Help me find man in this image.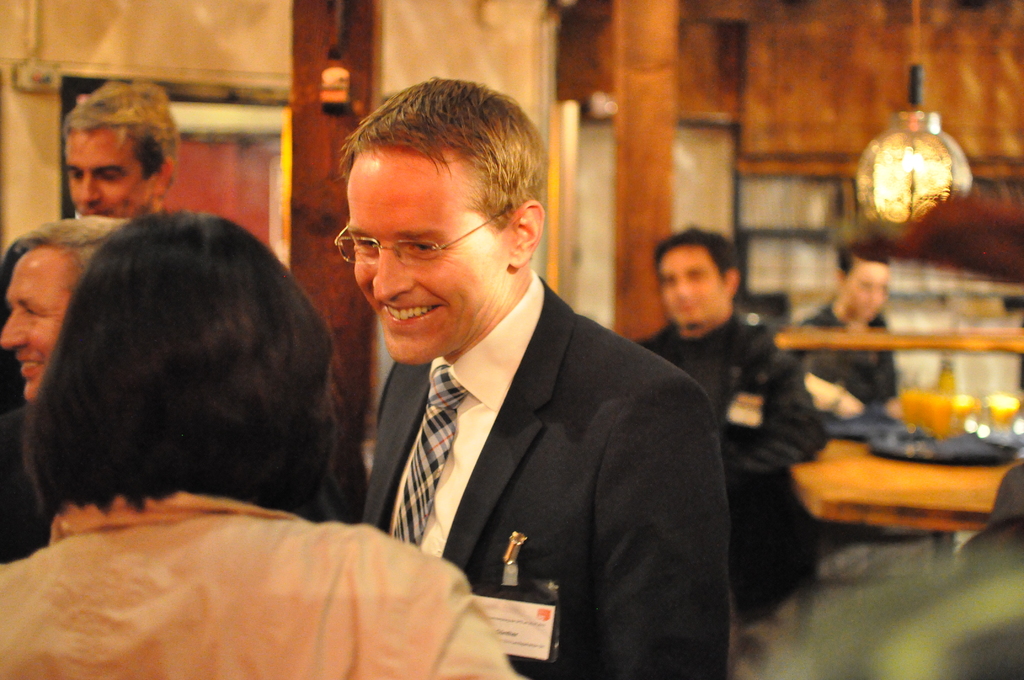
Found it: rect(3, 204, 138, 405).
